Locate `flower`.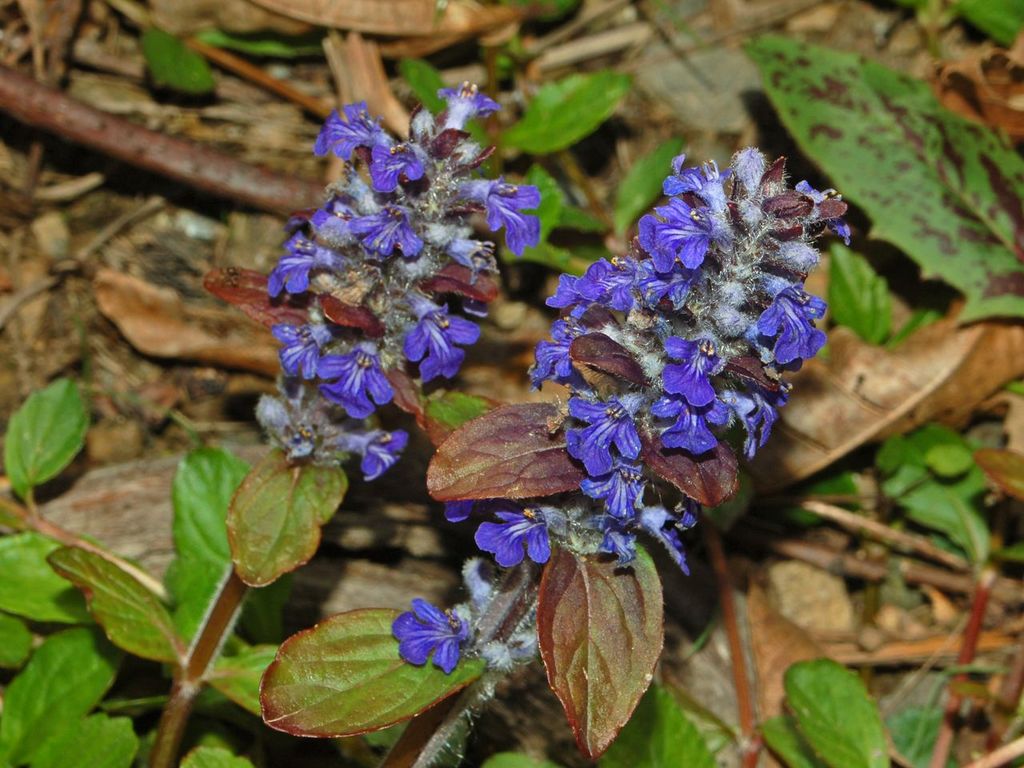
Bounding box: rect(385, 592, 455, 686).
